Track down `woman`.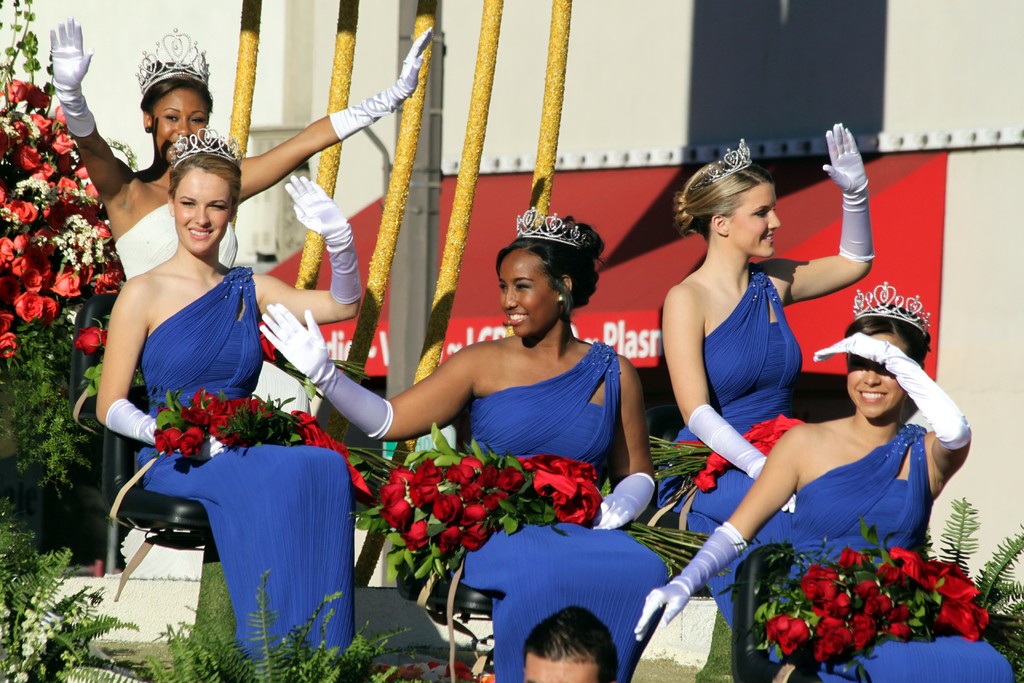
Tracked to [659,121,879,620].
